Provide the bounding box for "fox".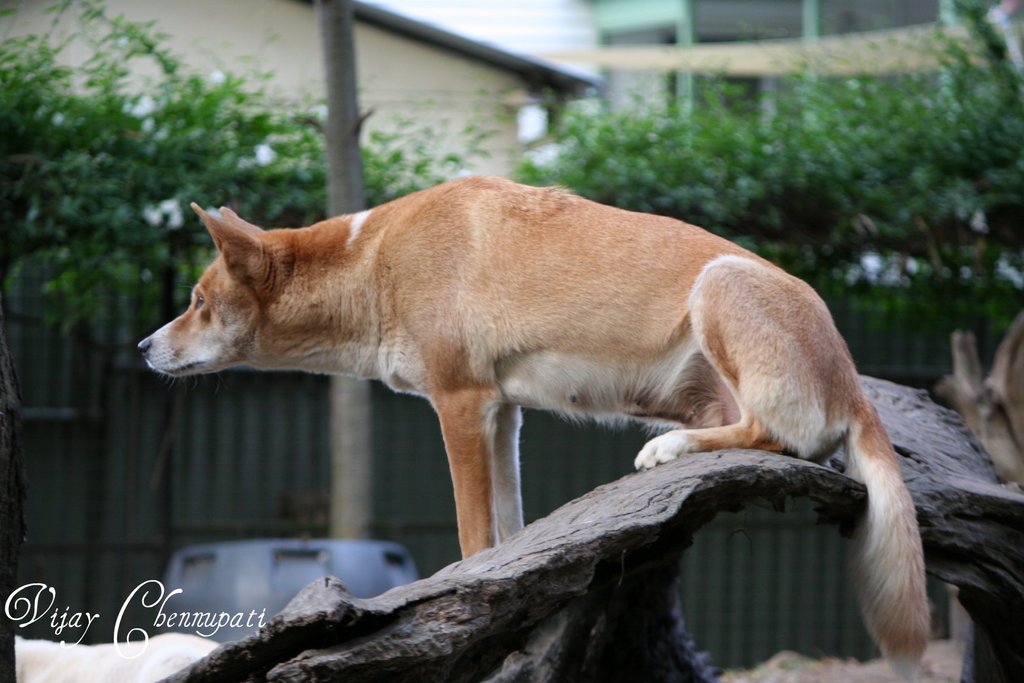
bbox=(132, 170, 936, 682).
